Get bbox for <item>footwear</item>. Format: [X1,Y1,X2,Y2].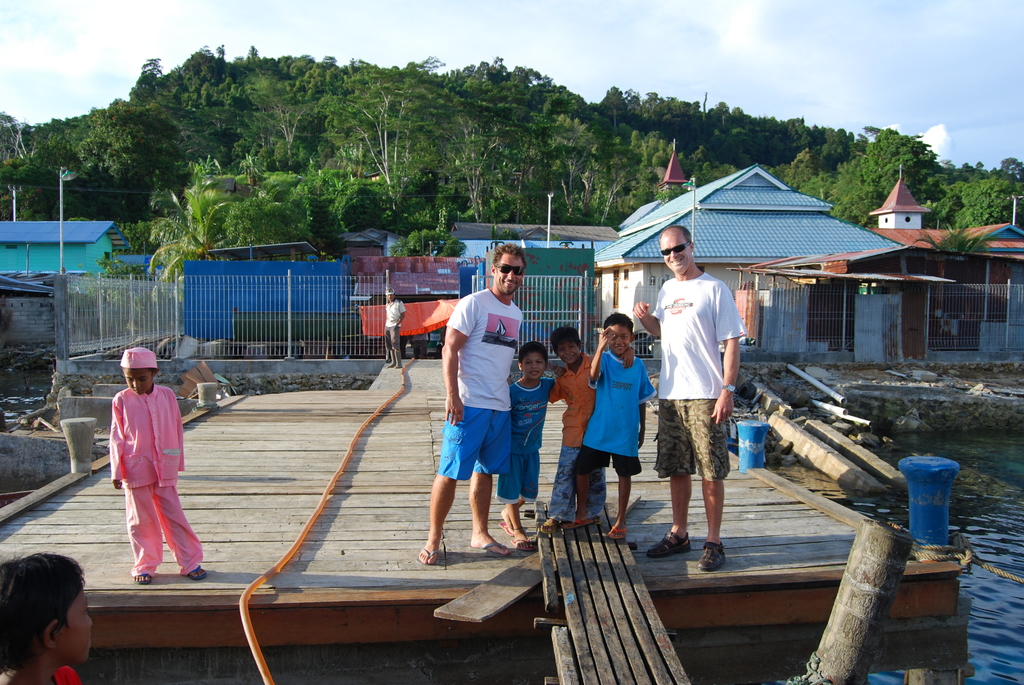
[497,515,530,545].
